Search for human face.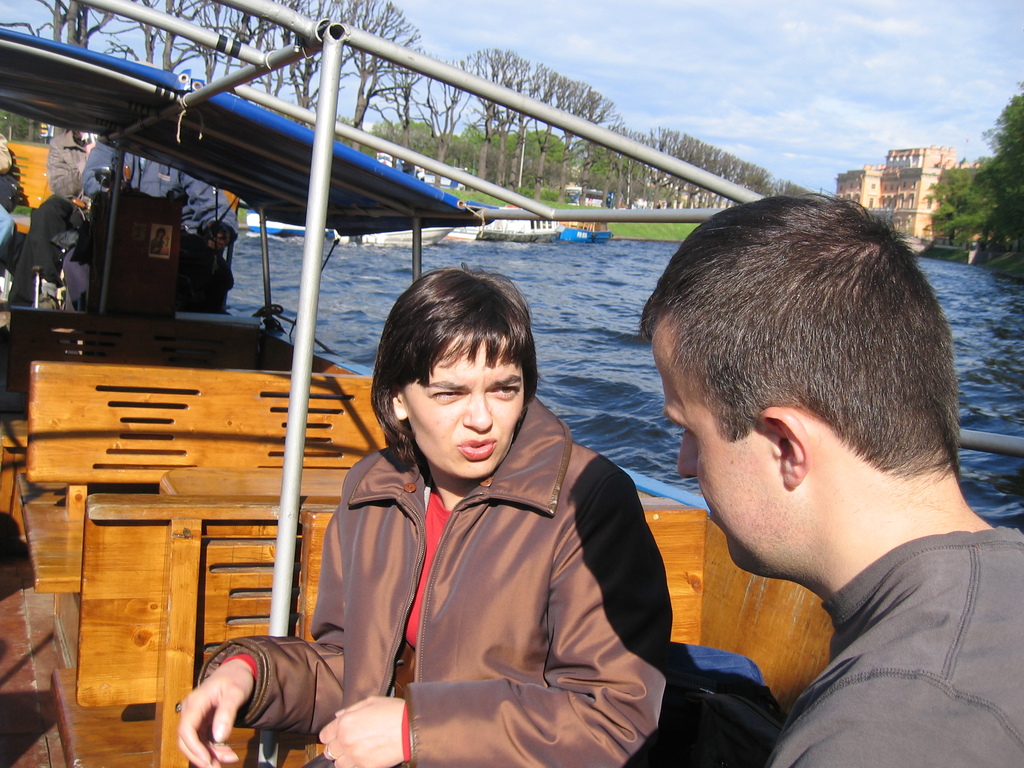
Found at 404:343:526:479.
